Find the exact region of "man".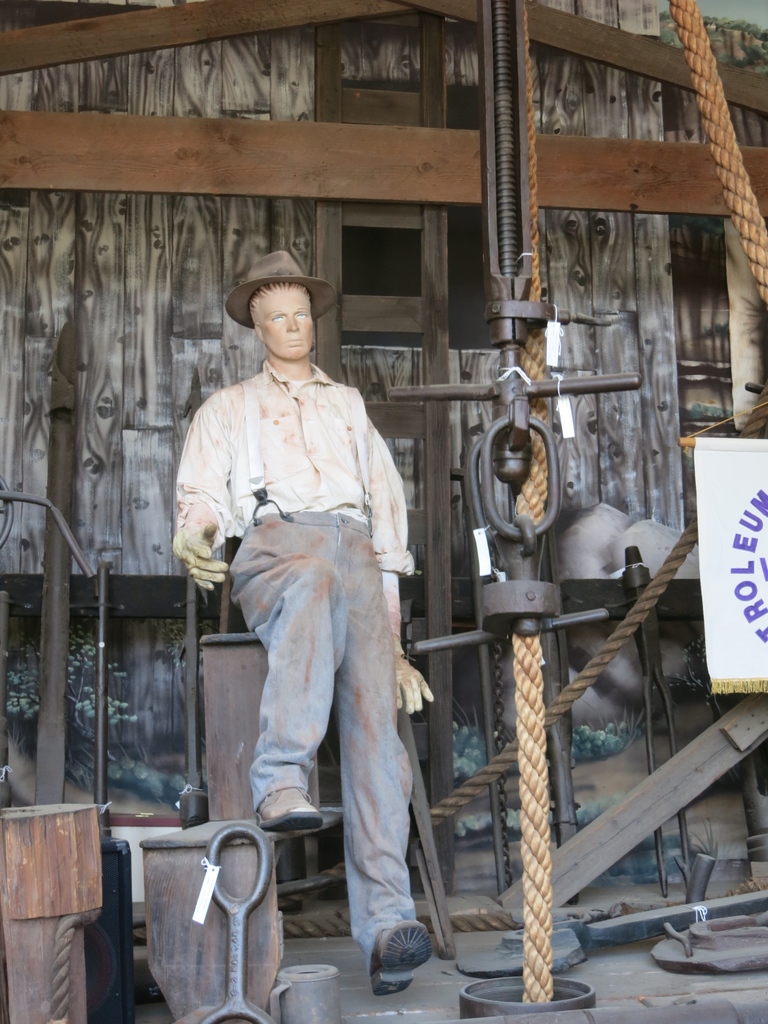
Exact region: (x1=199, y1=221, x2=449, y2=996).
